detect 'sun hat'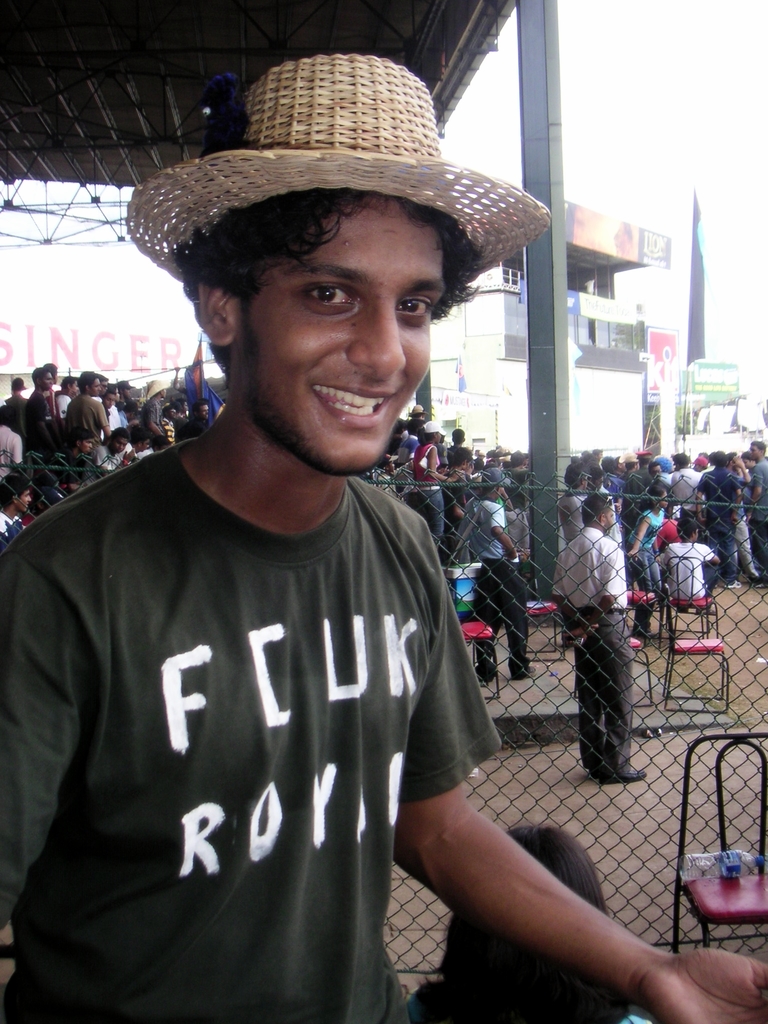
483, 464, 513, 481
